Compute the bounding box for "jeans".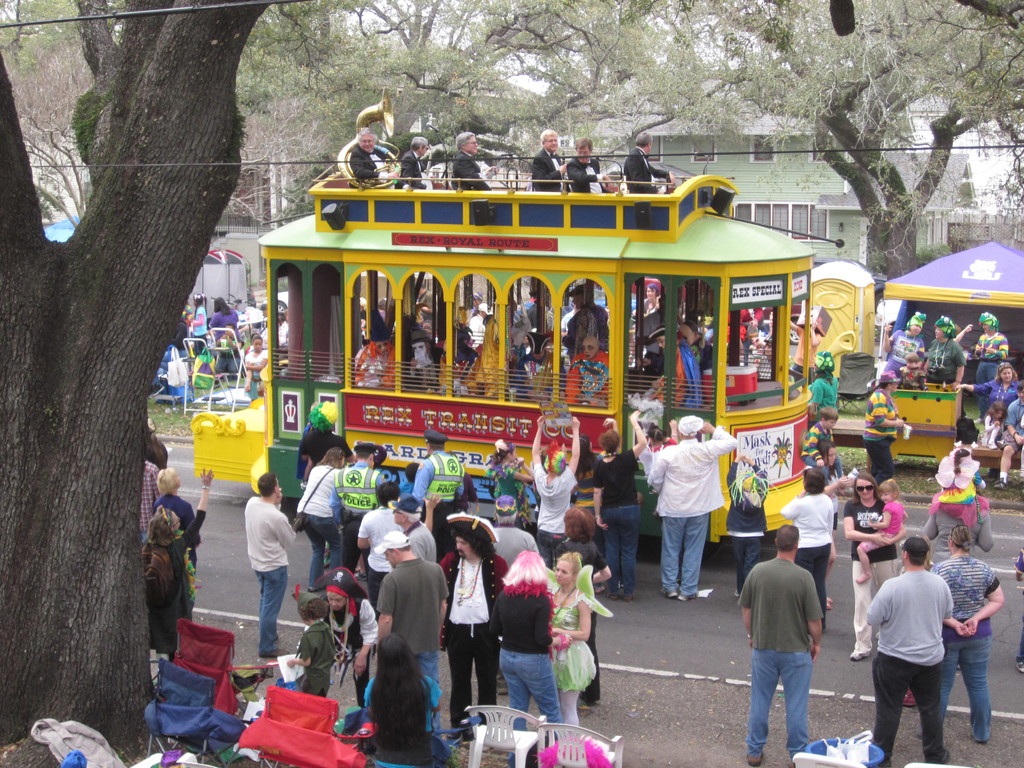
bbox=(497, 646, 561, 733).
